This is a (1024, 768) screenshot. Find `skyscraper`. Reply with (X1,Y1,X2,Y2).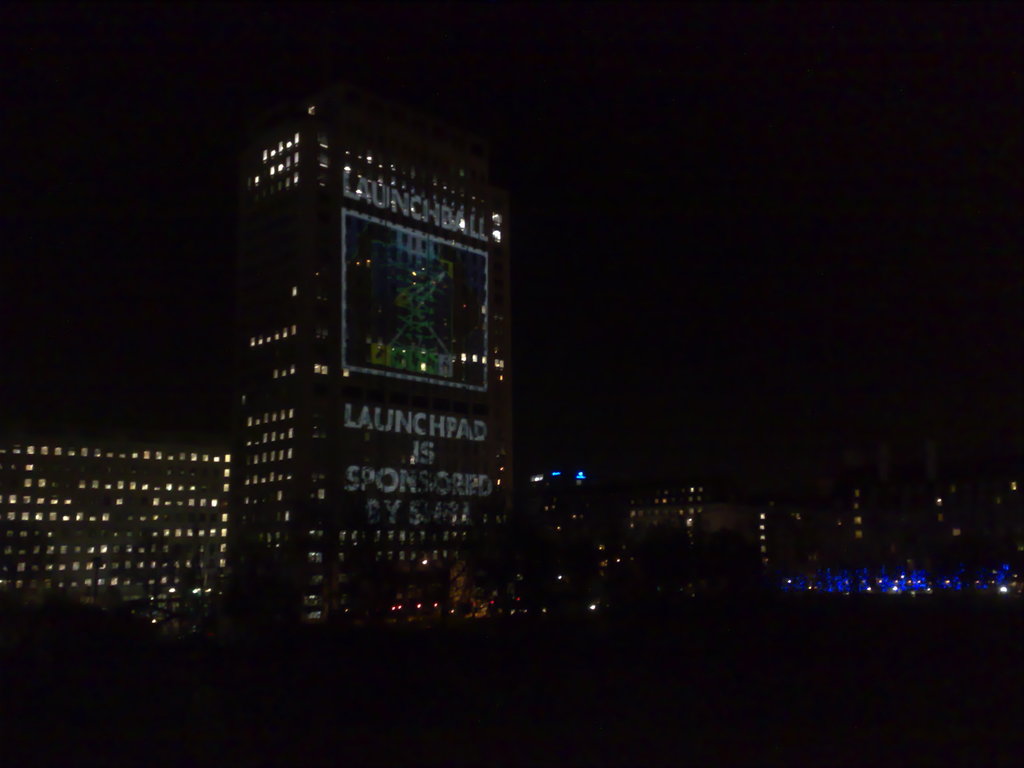
(0,433,230,643).
